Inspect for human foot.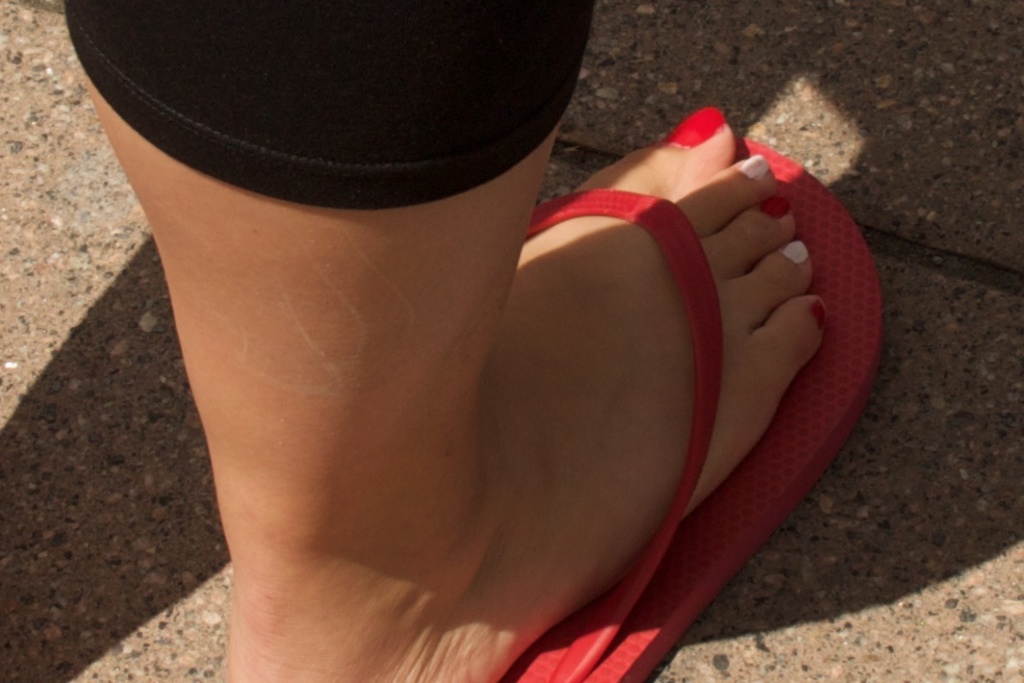
Inspection: locate(191, 100, 824, 676).
